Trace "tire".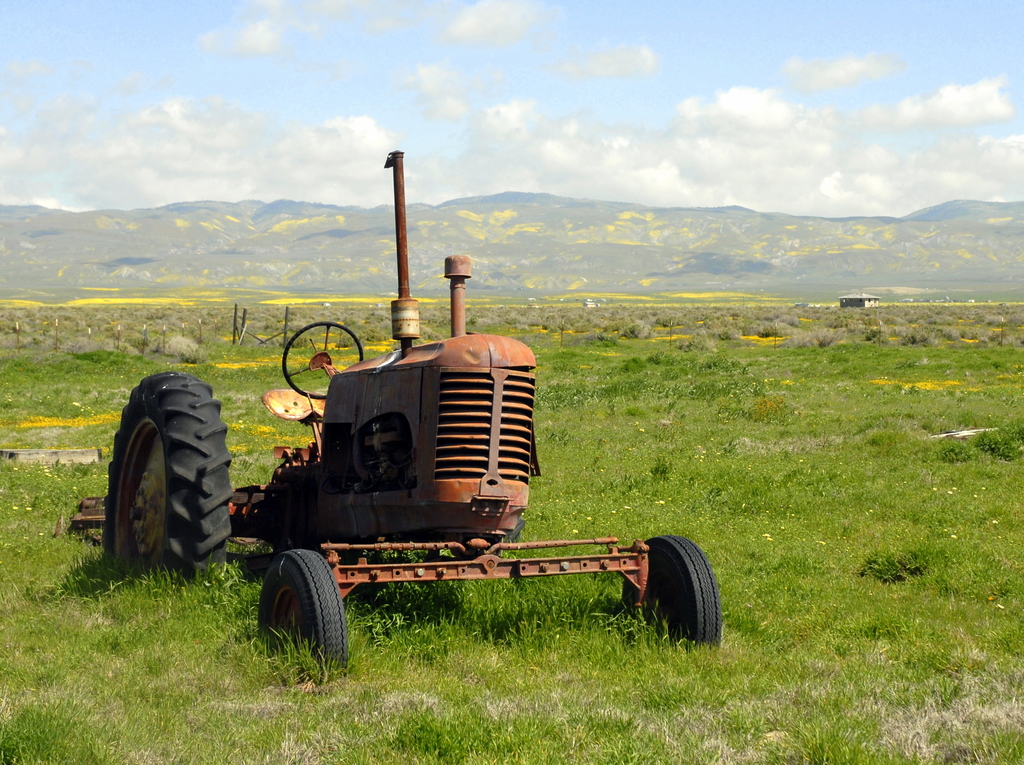
Traced to [115,377,231,598].
